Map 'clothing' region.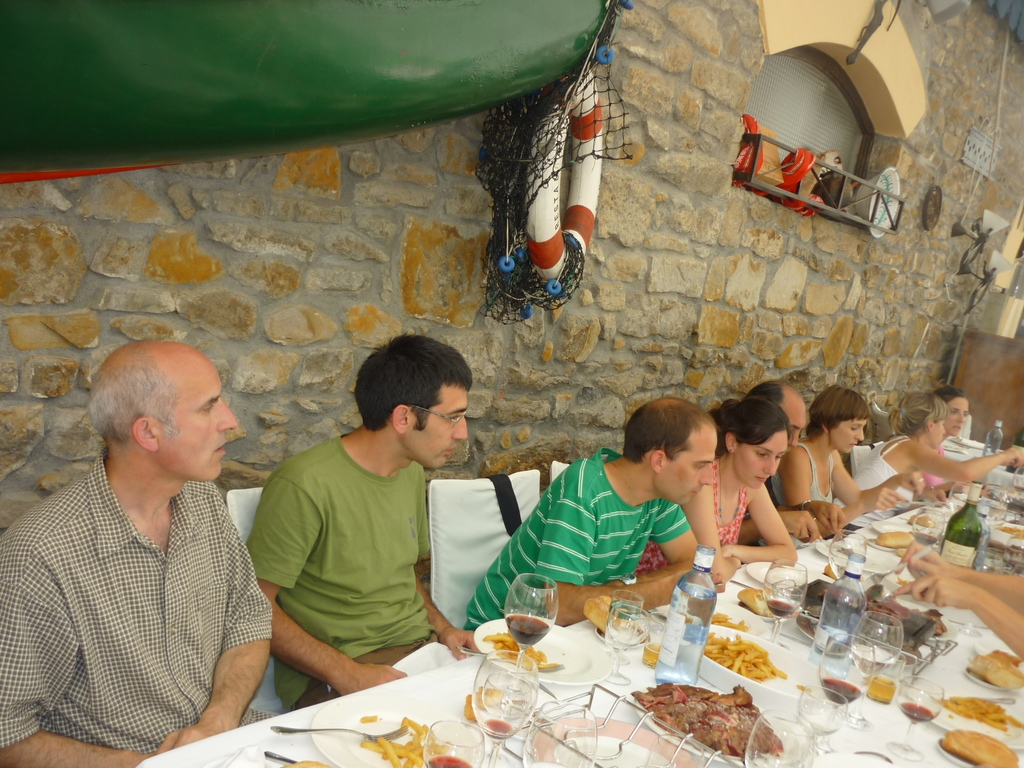
Mapped to Rect(246, 430, 435, 697).
